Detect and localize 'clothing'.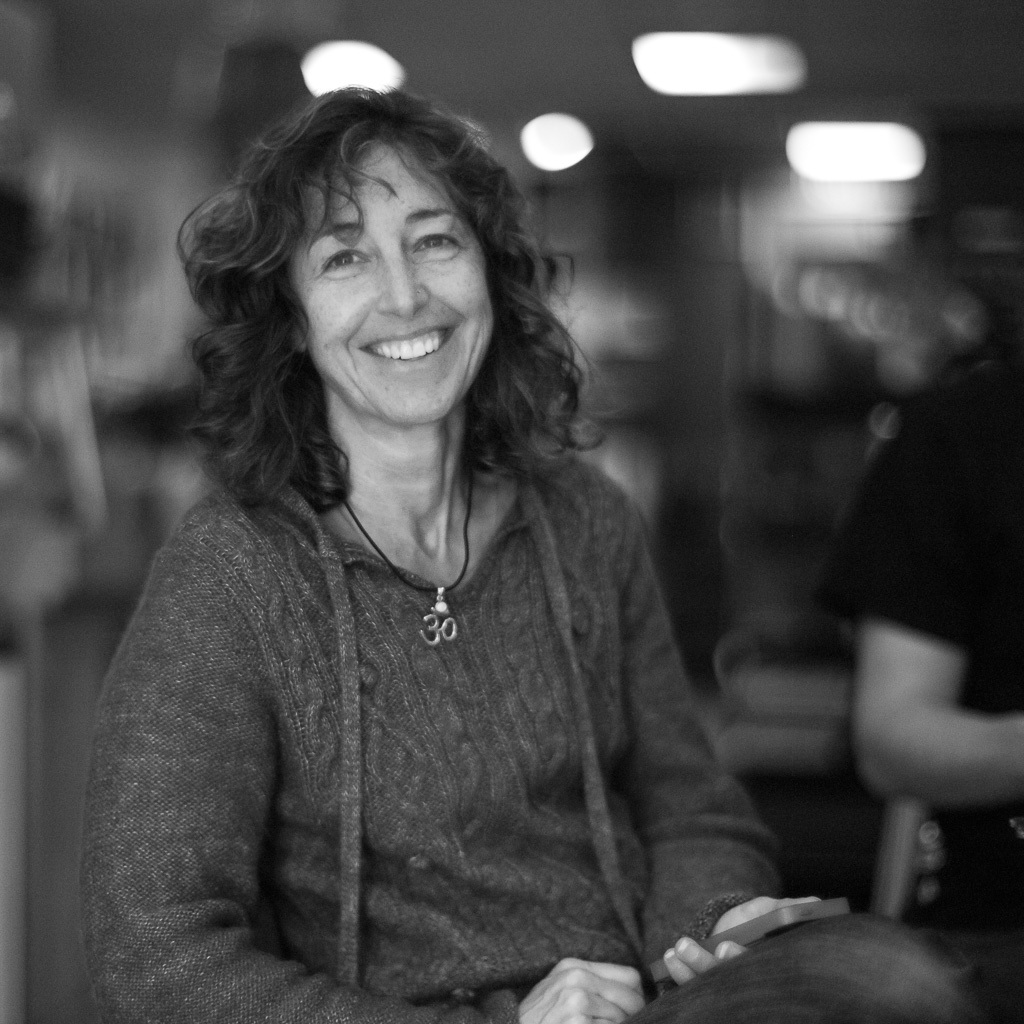
Localized at 79, 447, 955, 1023.
